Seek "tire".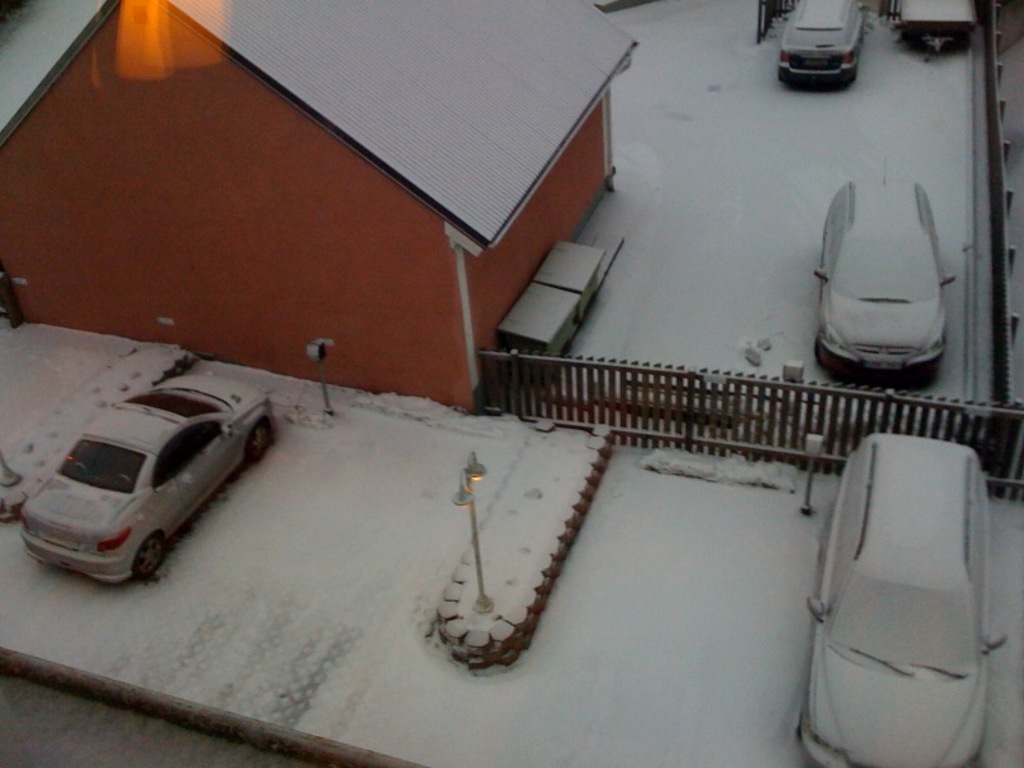
detection(838, 69, 855, 84).
